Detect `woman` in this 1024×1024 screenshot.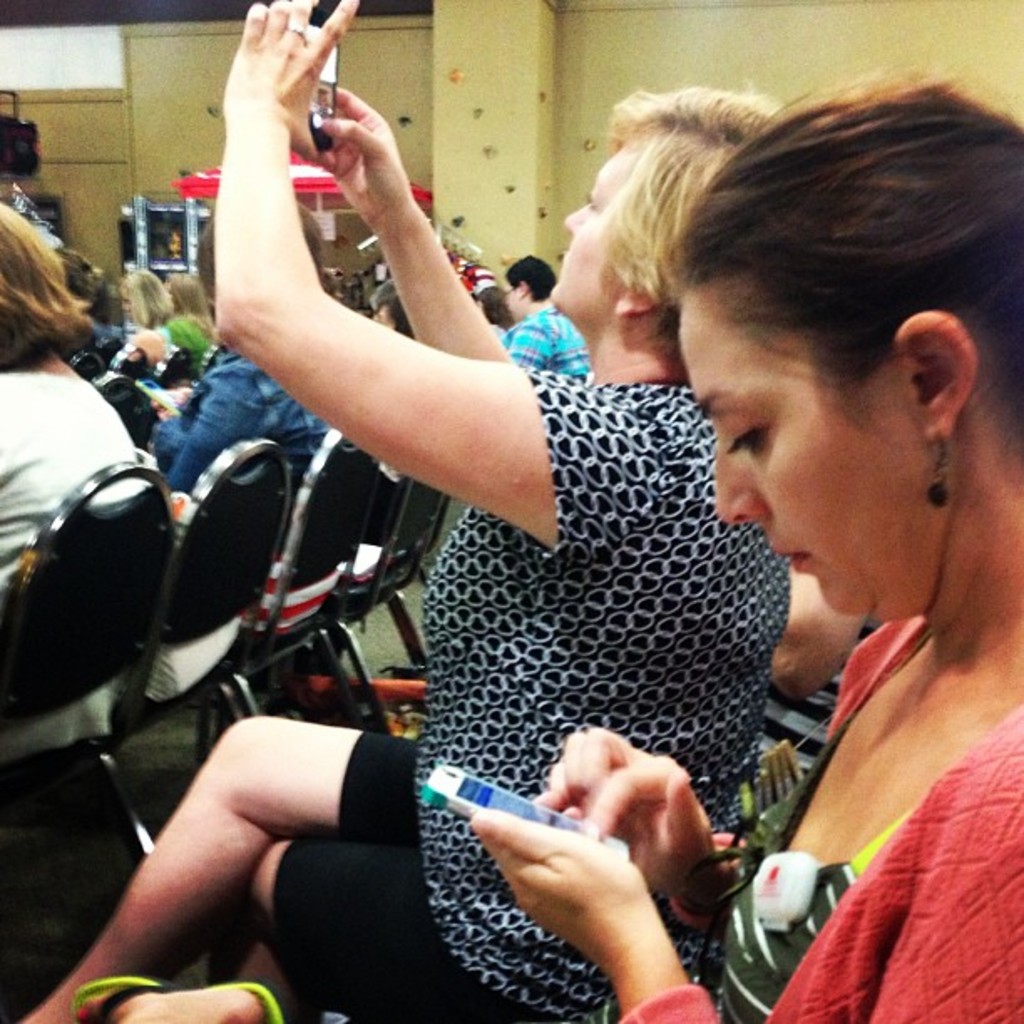
Detection: (left=117, top=271, right=176, bottom=336).
